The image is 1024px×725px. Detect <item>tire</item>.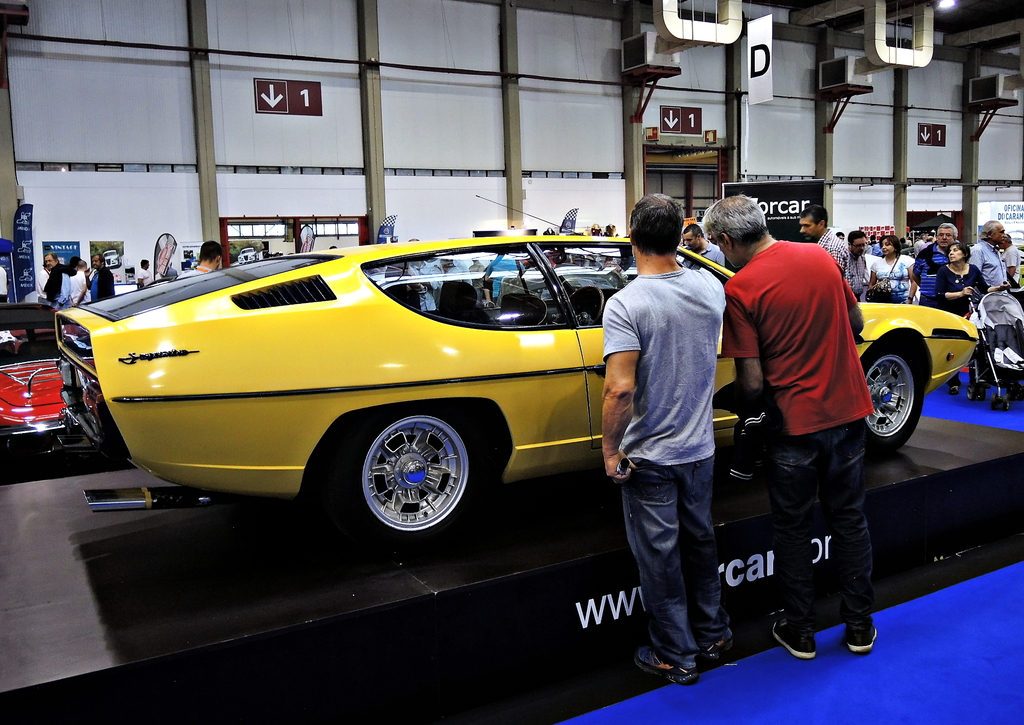
Detection: left=329, top=404, right=483, bottom=551.
